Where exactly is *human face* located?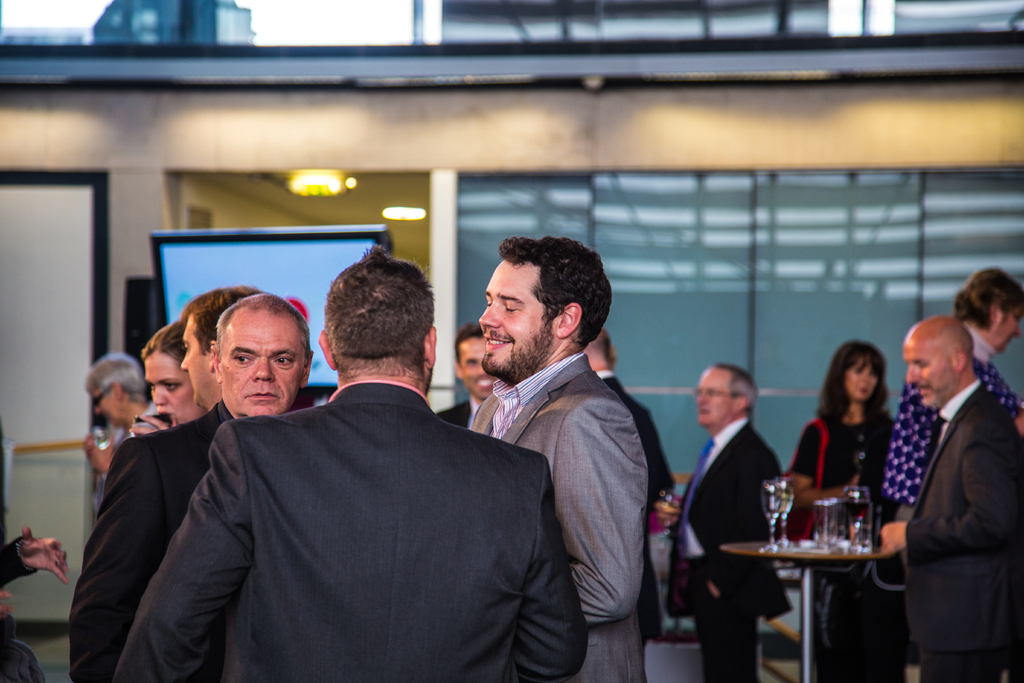
Its bounding box is (left=902, top=331, right=951, bottom=409).
